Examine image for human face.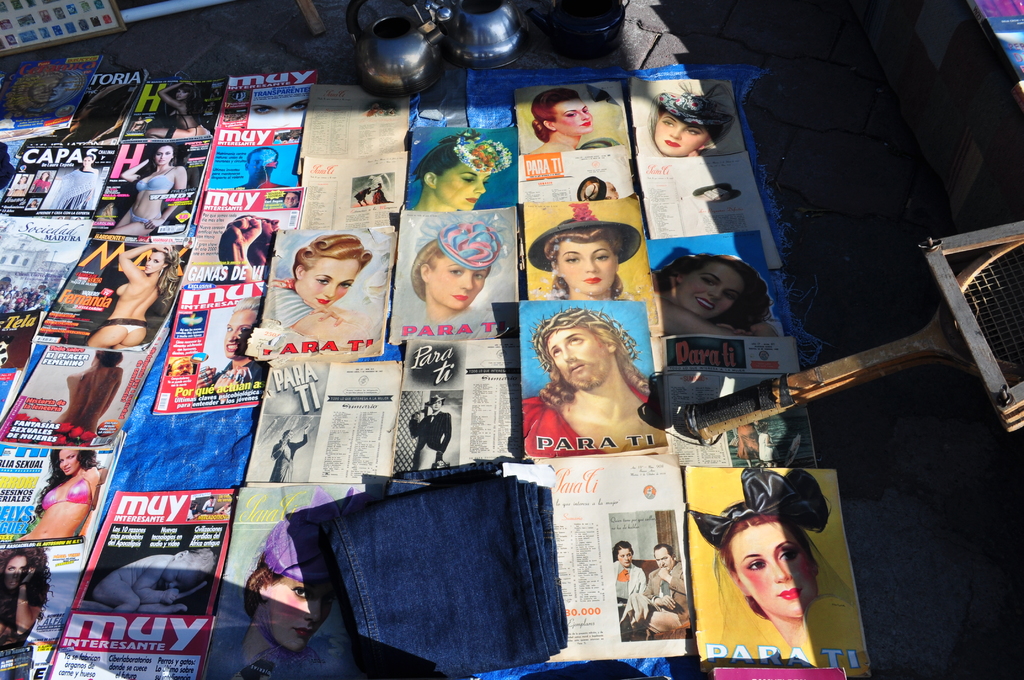
Examination result: left=250, top=86, right=309, bottom=131.
